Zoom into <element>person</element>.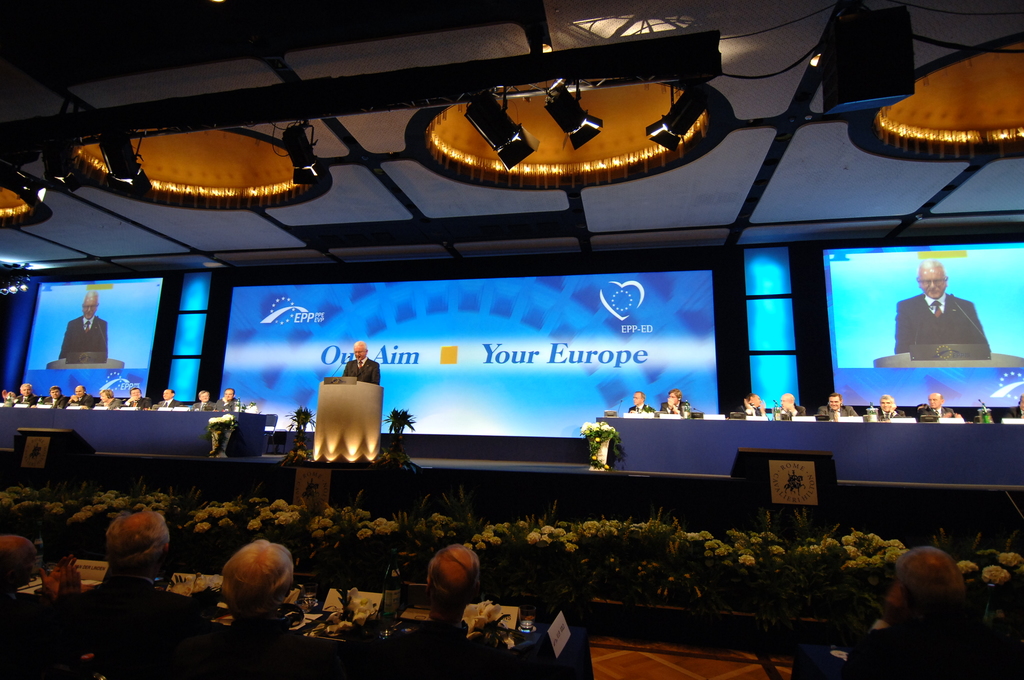
Zoom target: rect(65, 508, 198, 661).
